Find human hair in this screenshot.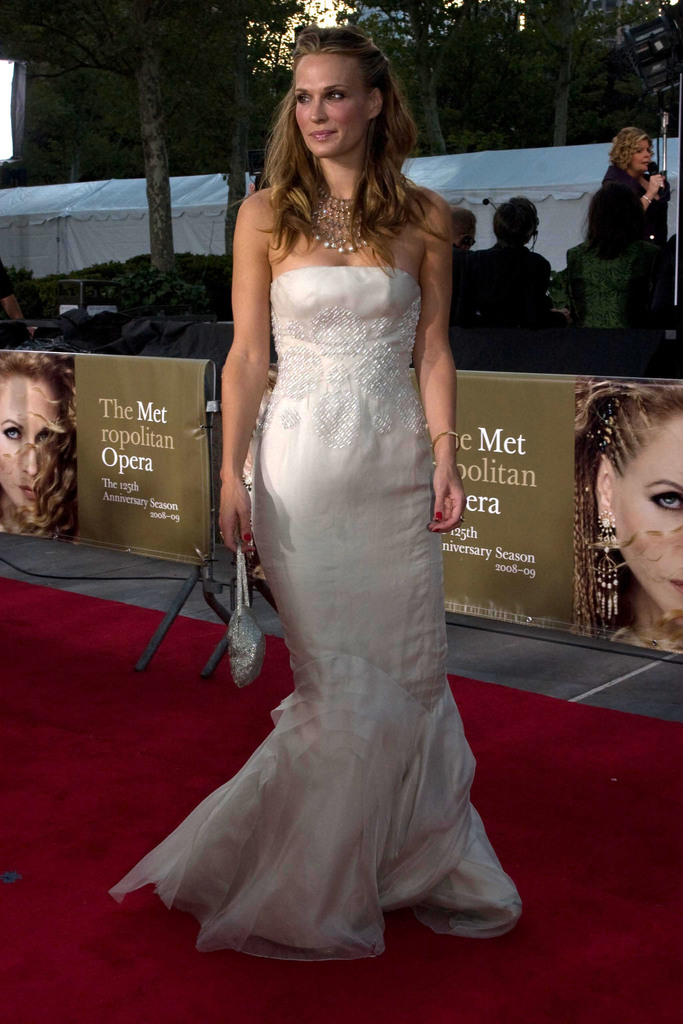
The bounding box for human hair is <region>605, 125, 654, 172</region>.
